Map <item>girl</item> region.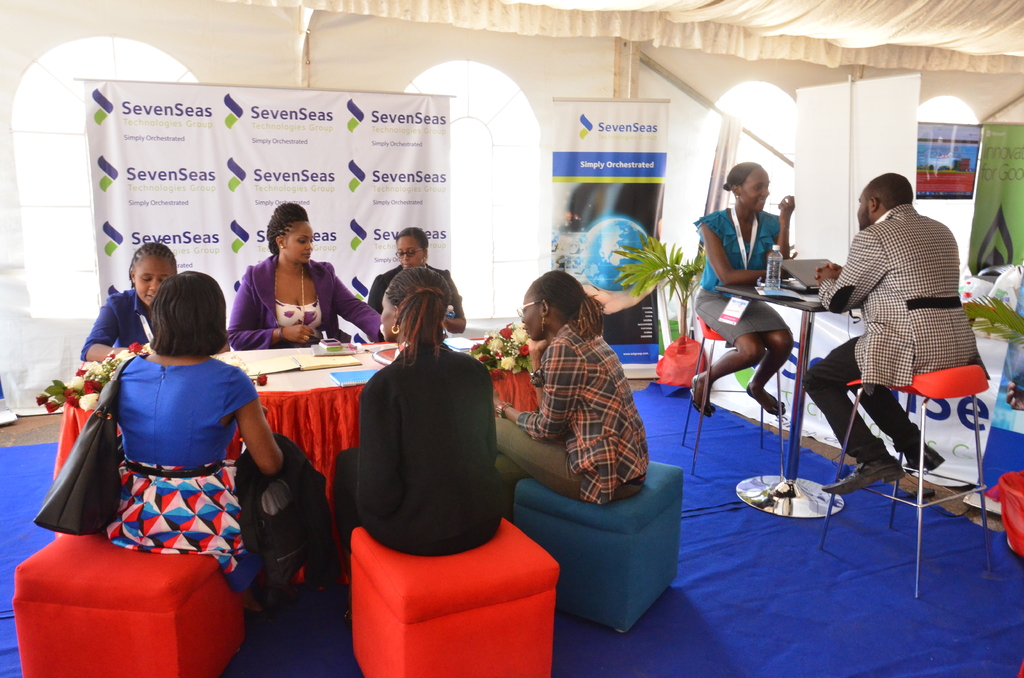
Mapped to bbox=[698, 163, 797, 410].
